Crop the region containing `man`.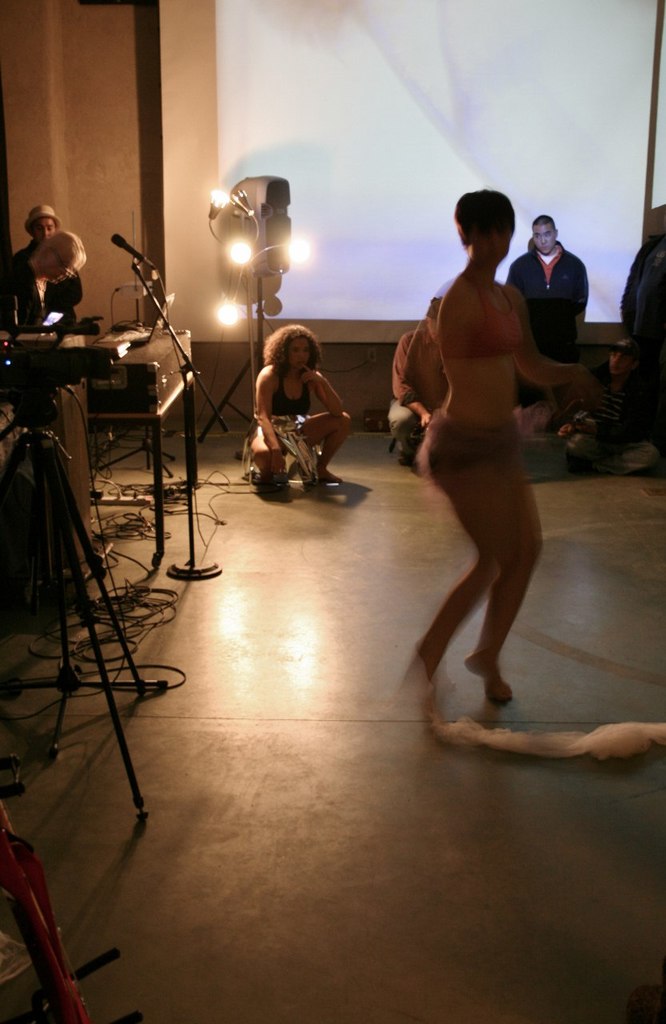
Crop region: {"x1": 510, "y1": 207, "x2": 592, "y2": 353}.
